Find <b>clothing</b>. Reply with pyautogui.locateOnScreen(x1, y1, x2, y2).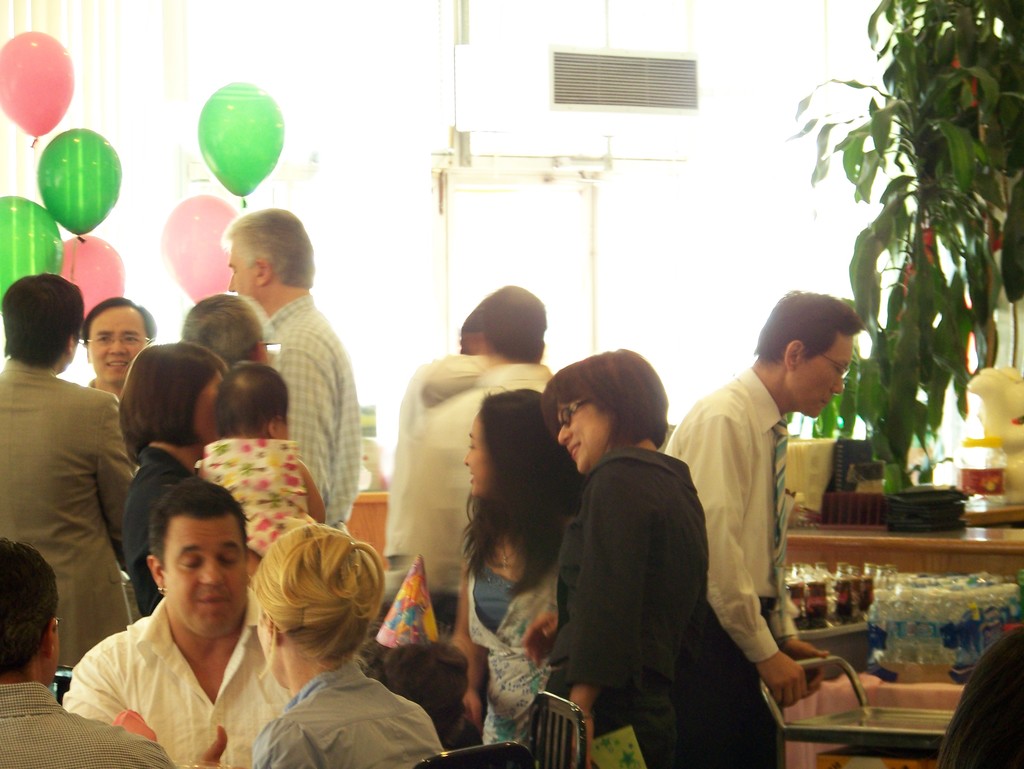
pyautogui.locateOnScreen(202, 438, 310, 559).
